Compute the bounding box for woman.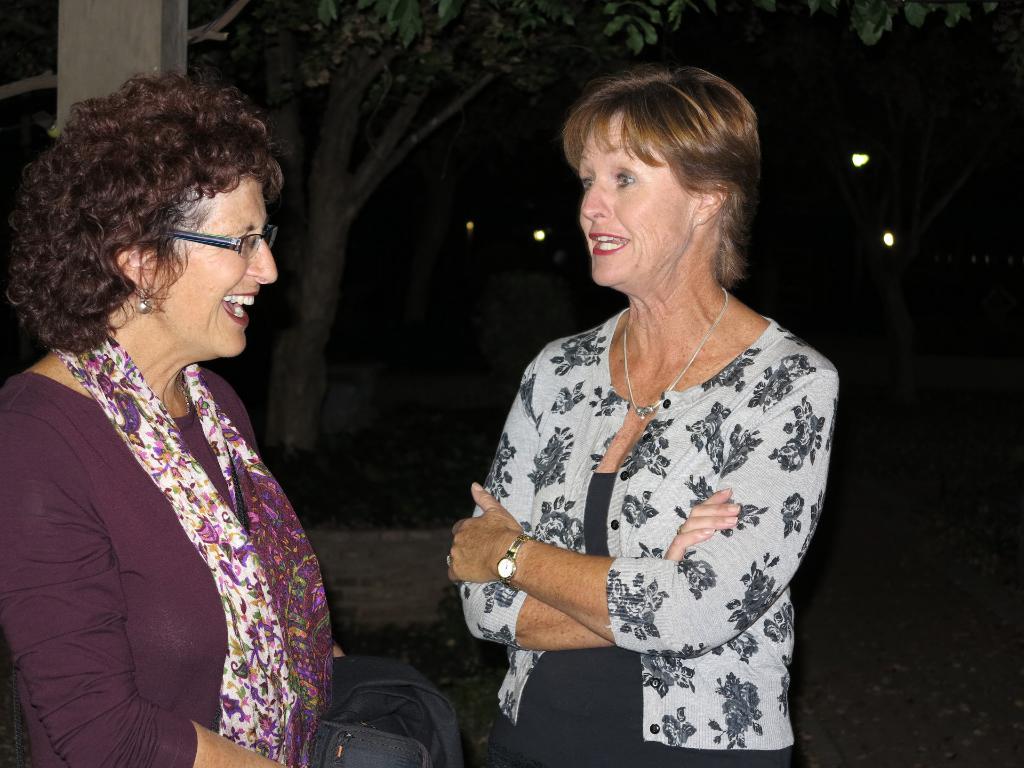
x1=444 y1=67 x2=842 y2=767.
